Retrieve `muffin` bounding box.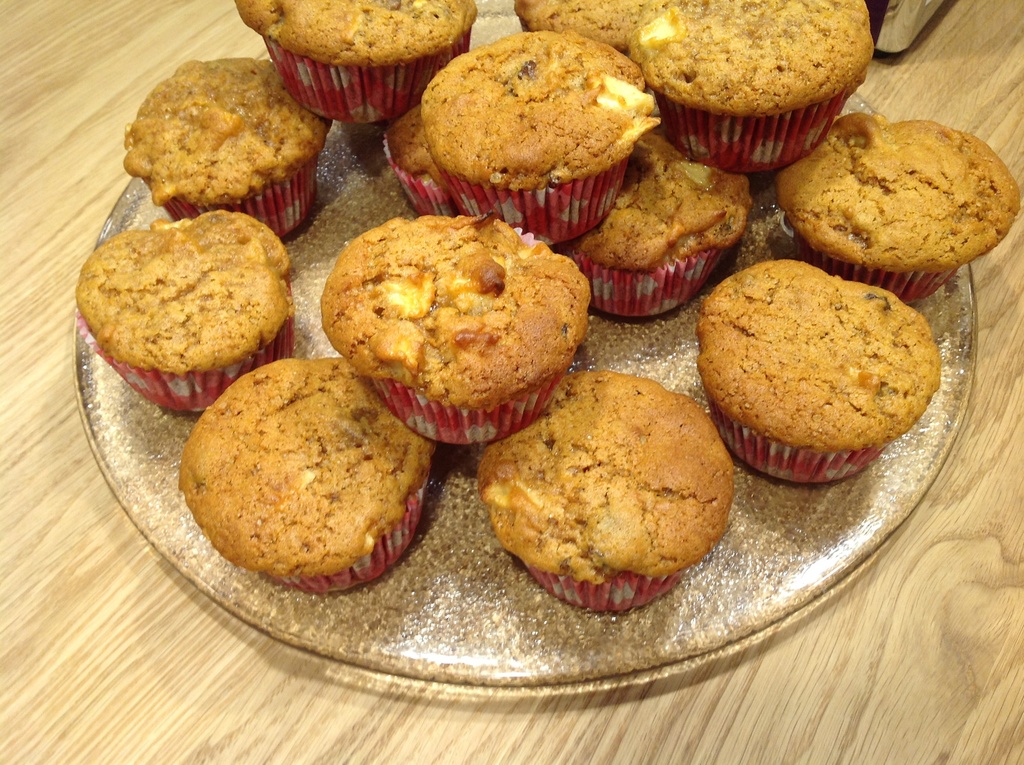
Bounding box: {"left": 773, "top": 106, "right": 1016, "bottom": 307}.
